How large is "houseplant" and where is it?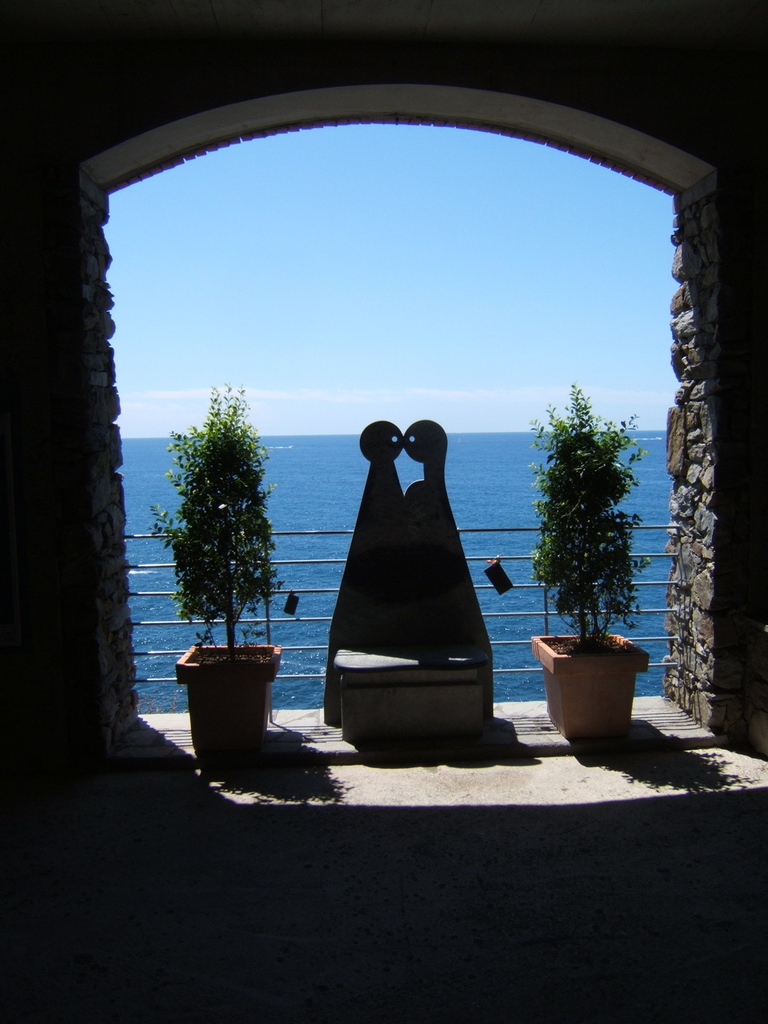
Bounding box: BBox(143, 397, 289, 768).
